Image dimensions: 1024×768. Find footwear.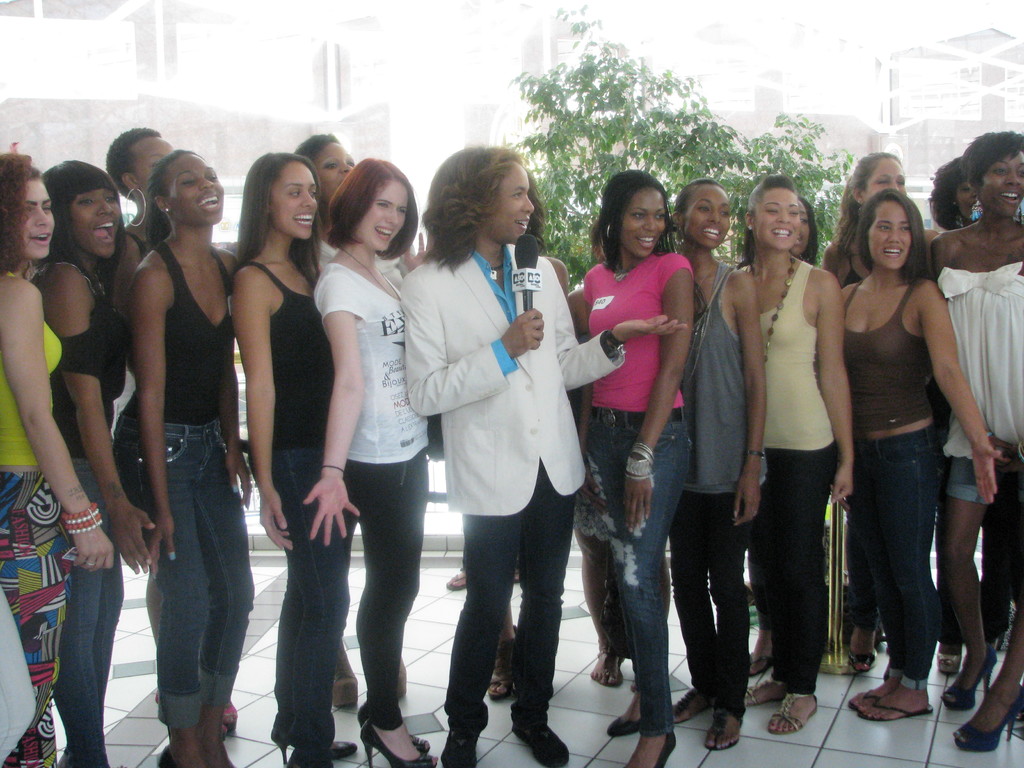
Rect(933, 650, 960, 677).
